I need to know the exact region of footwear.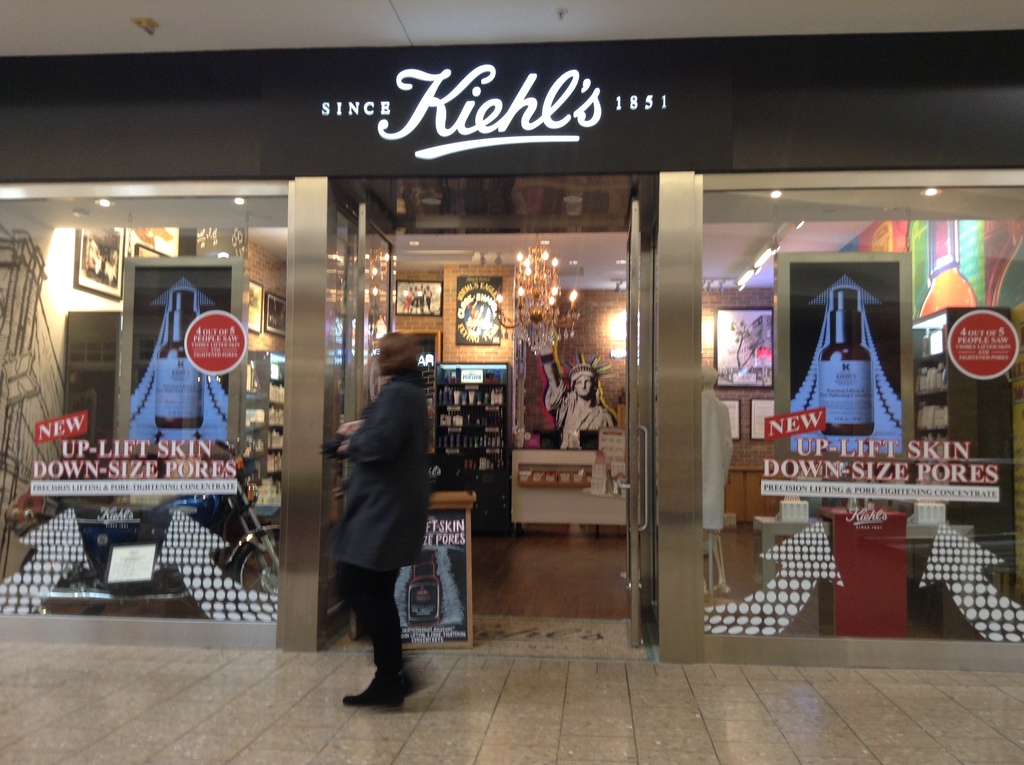
Region: <box>344,672,406,708</box>.
